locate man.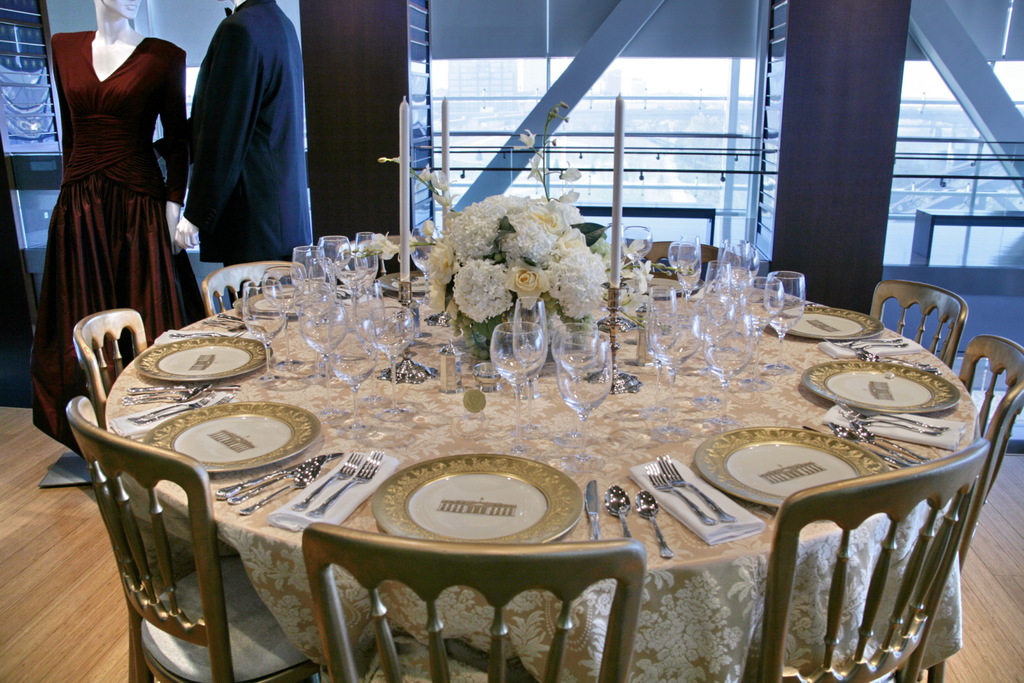
Bounding box: locate(148, 0, 314, 312).
